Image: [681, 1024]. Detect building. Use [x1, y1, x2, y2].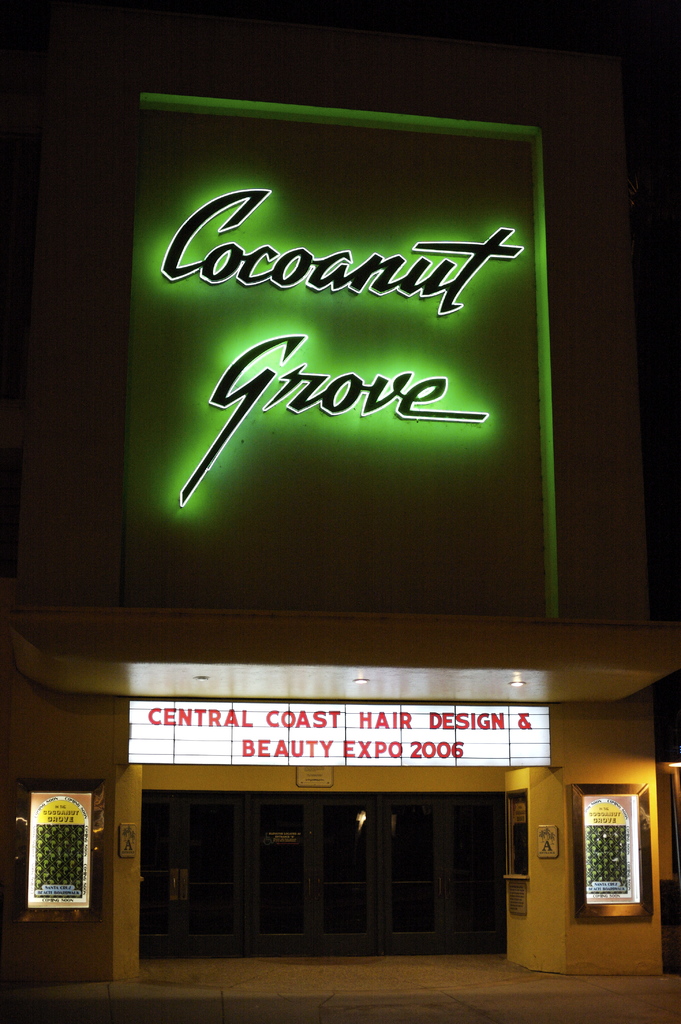
[0, 0, 680, 983].
